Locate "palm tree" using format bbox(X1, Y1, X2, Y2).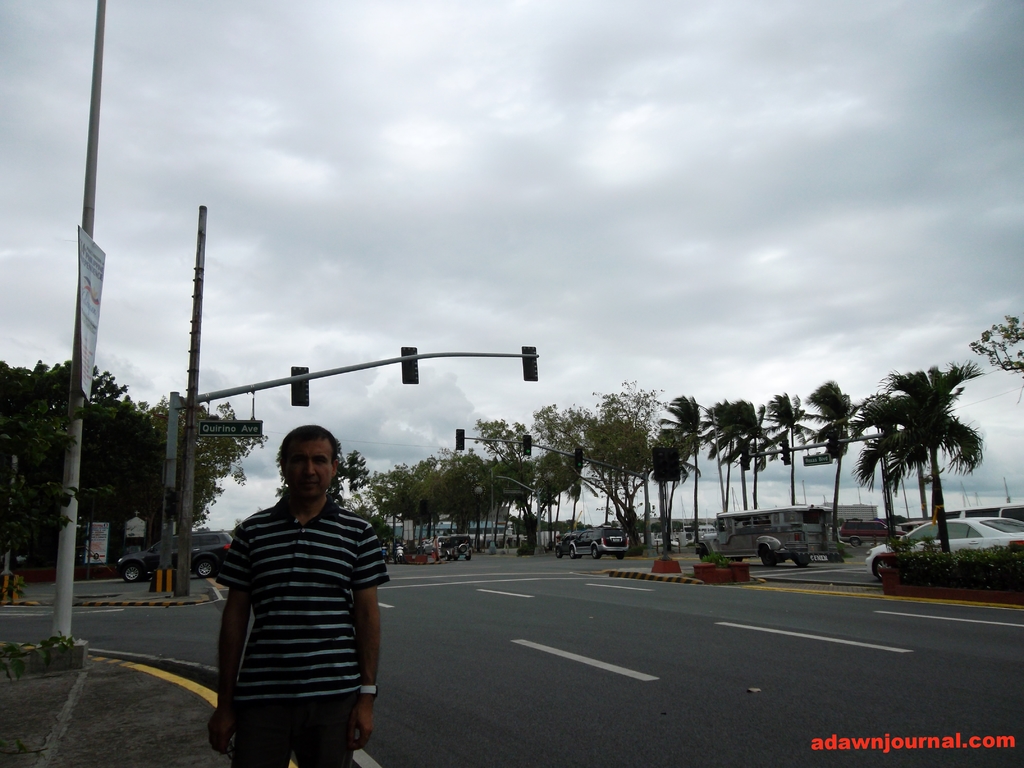
bbox(863, 381, 932, 554).
